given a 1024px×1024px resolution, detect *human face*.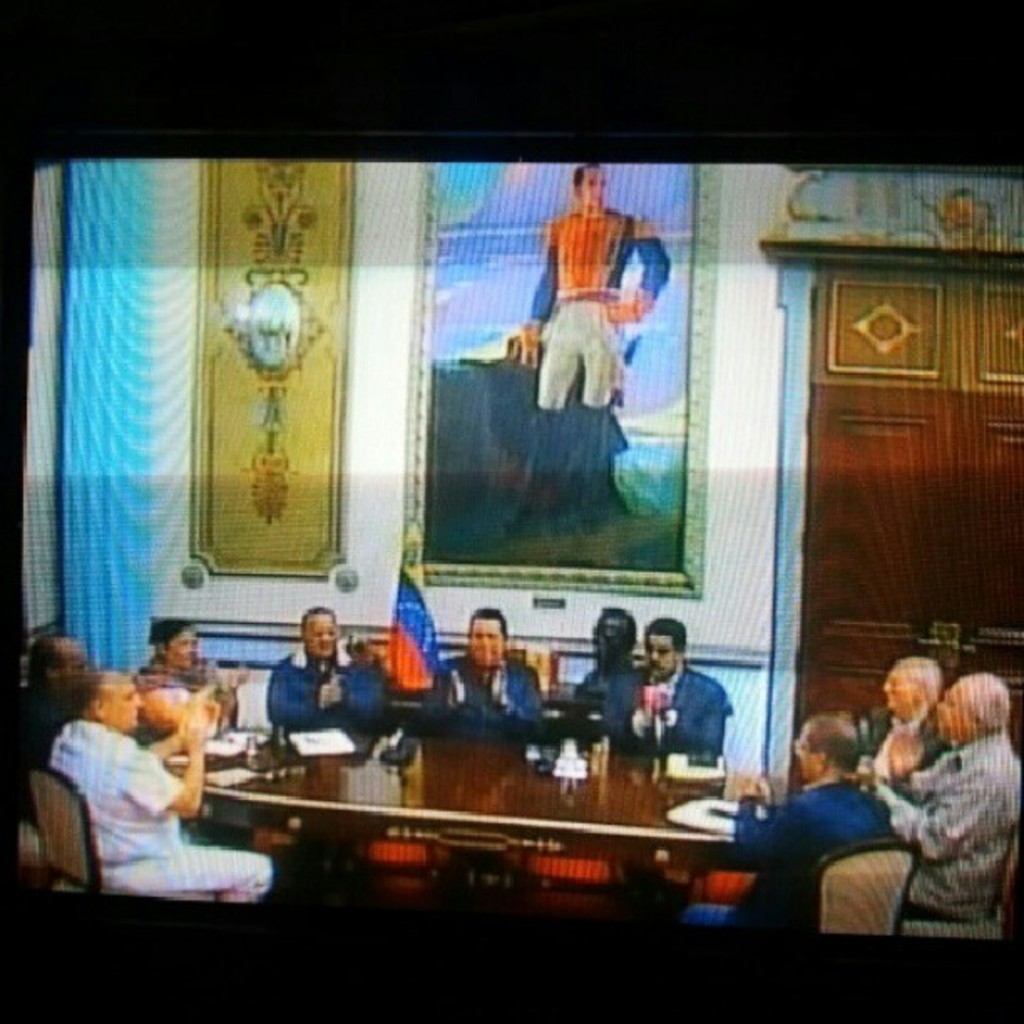
pyautogui.locateOnScreen(935, 688, 967, 733).
